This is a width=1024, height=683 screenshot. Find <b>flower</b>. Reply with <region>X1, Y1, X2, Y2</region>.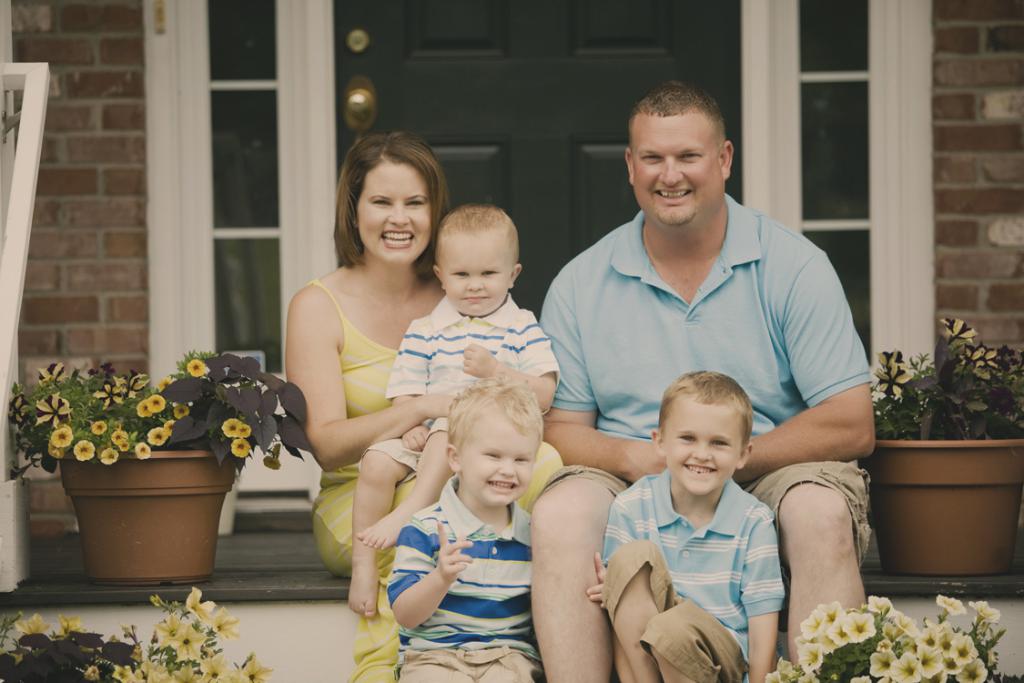
<region>955, 342, 989, 384</region>.
